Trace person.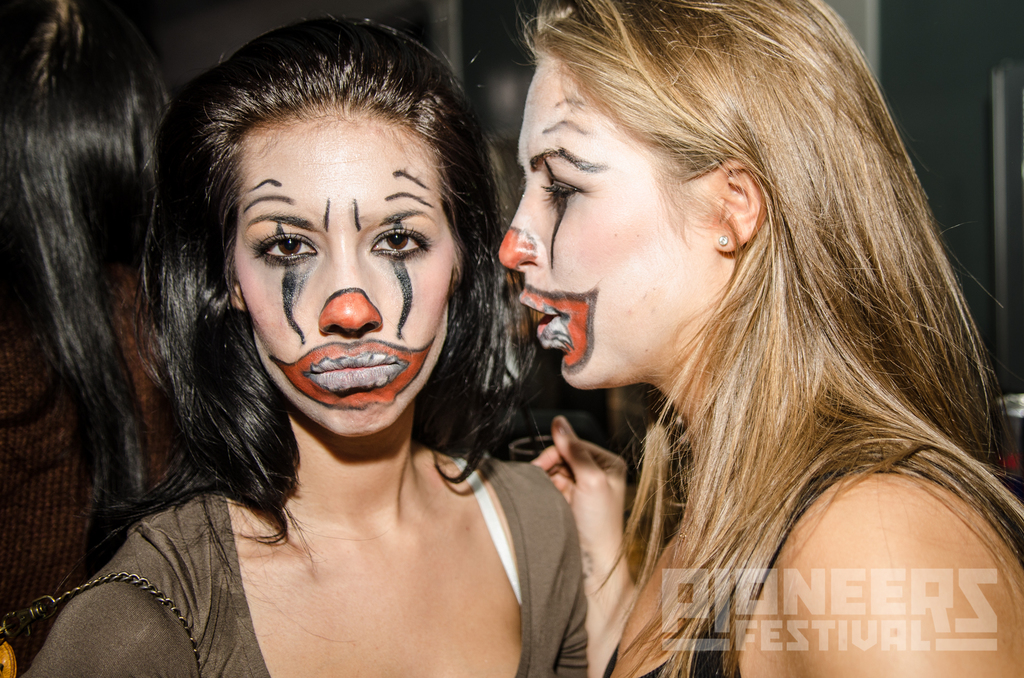
Traced to 39/31/592/677.
